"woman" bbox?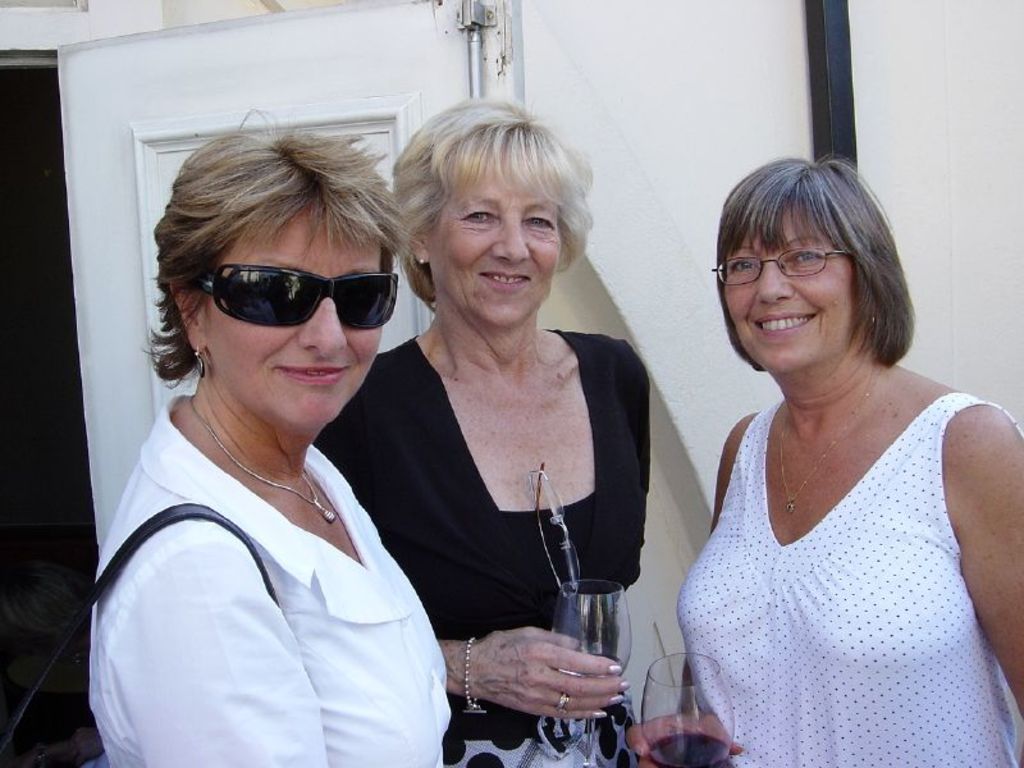
308/88/655/767
